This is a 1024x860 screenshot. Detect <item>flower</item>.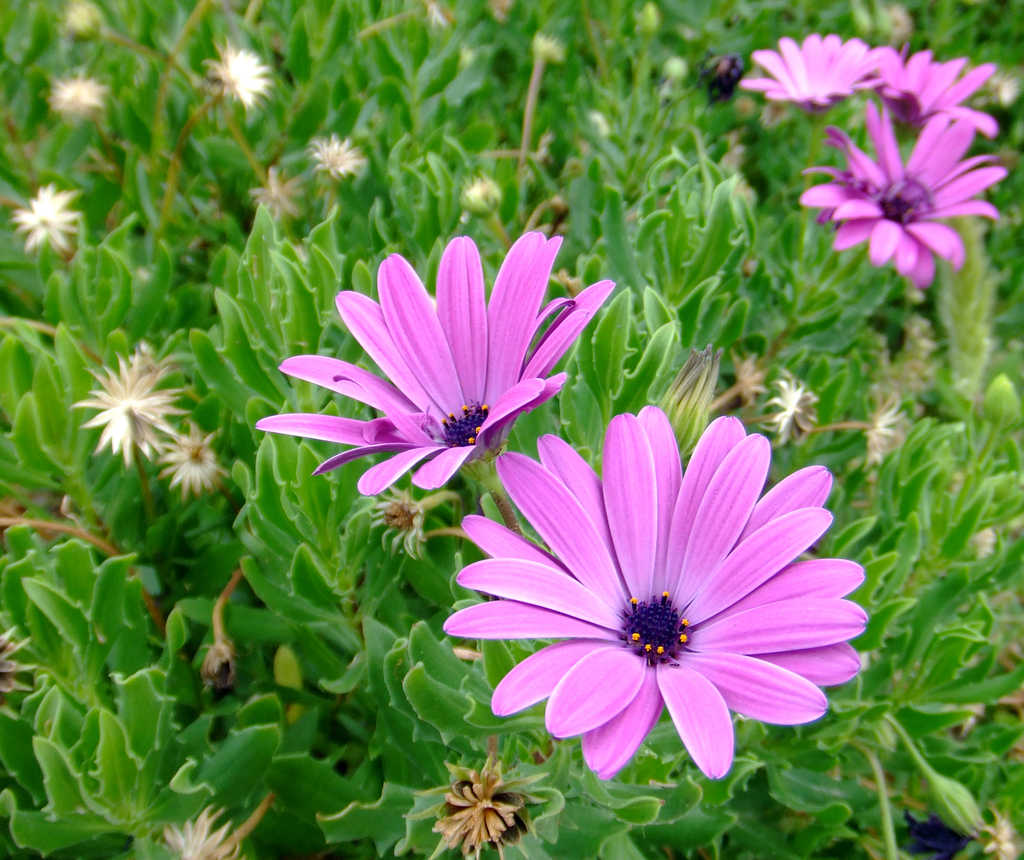
detection(151, 429, 227, 500).
